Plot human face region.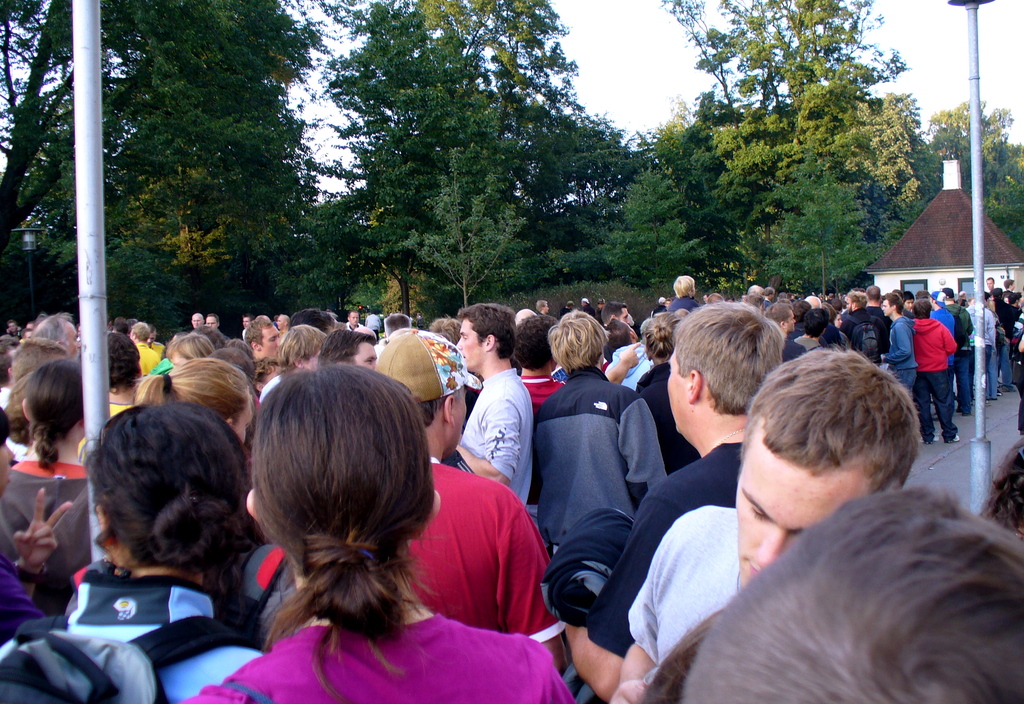
Plotted at x1=241, y1=317, x2=250, y2=330.
